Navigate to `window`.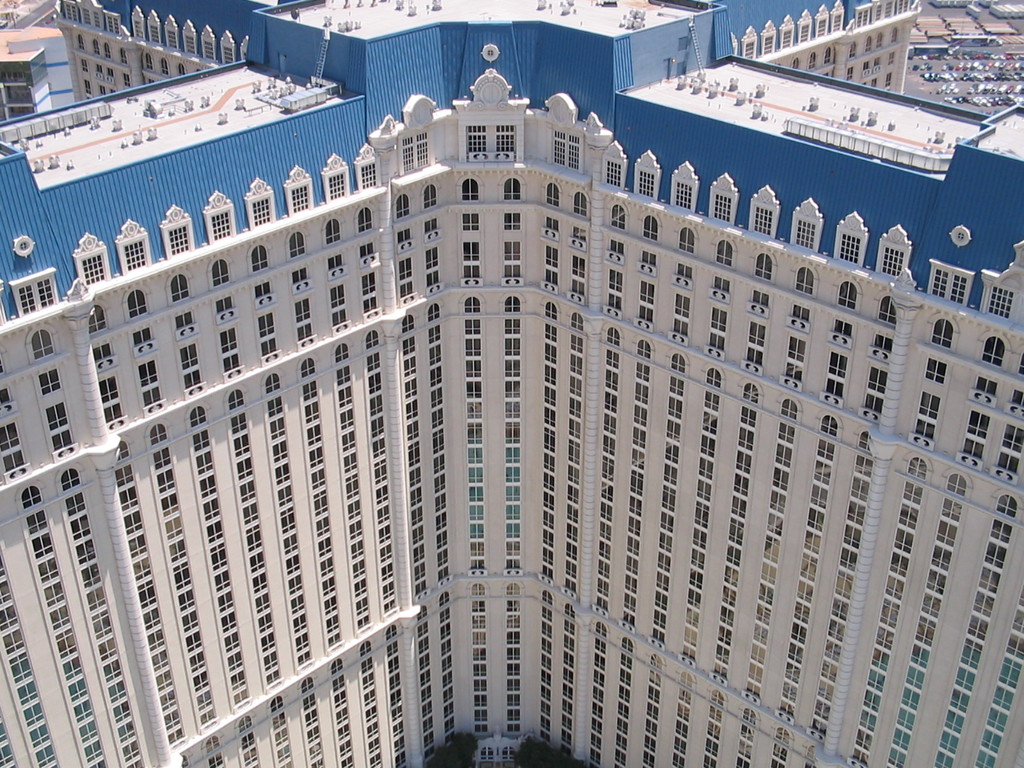
Navigation target: bbox=[733, 472, 748, 494].
